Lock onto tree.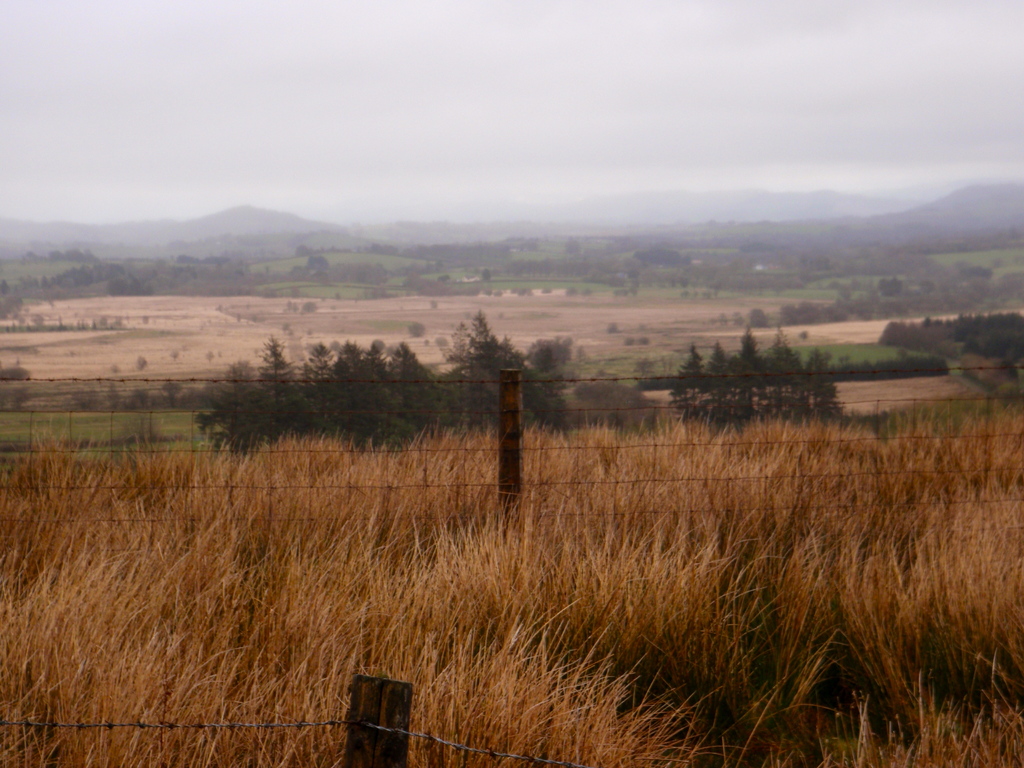
Locked: BBox(769, 324, 843, 415).
